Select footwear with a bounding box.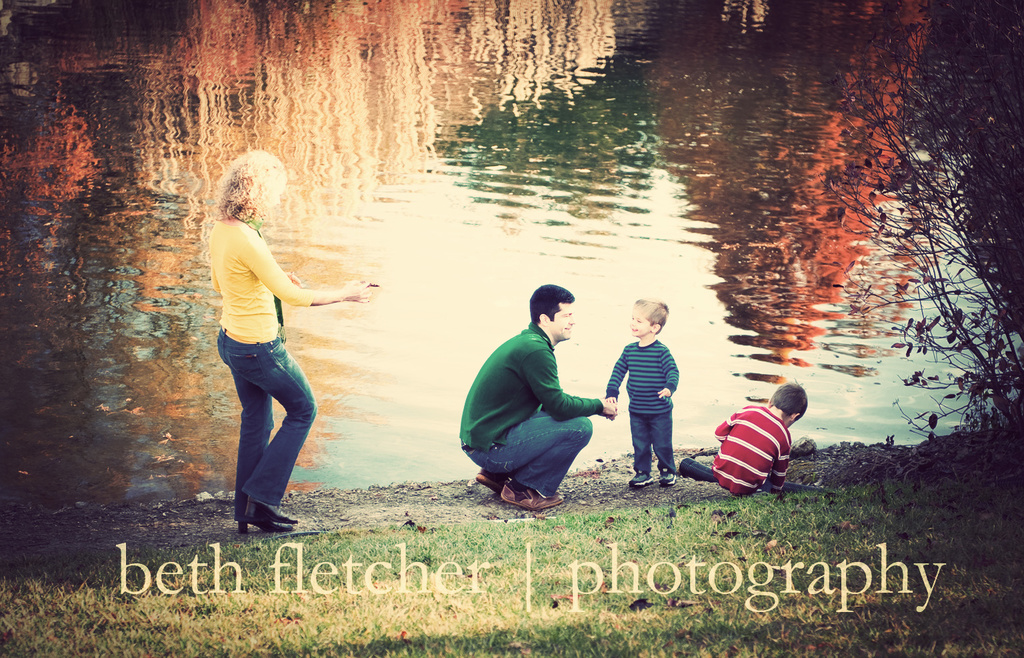
bbox=[243, 484, 299, 530].
